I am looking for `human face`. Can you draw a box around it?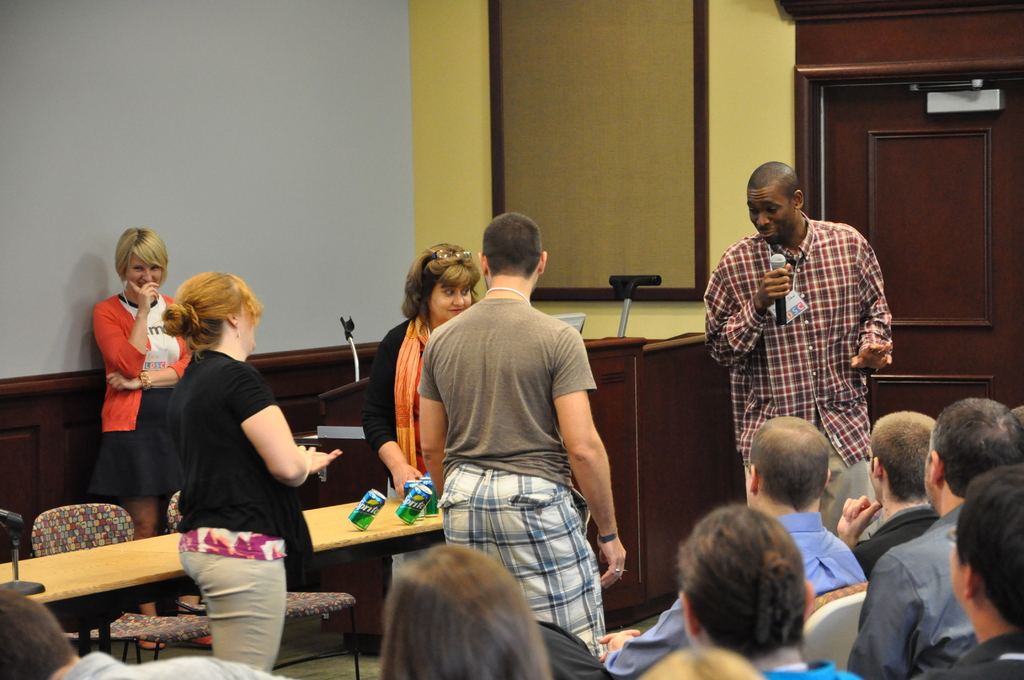
Sure, the bounding box is region(124, 250, 166, 295).
